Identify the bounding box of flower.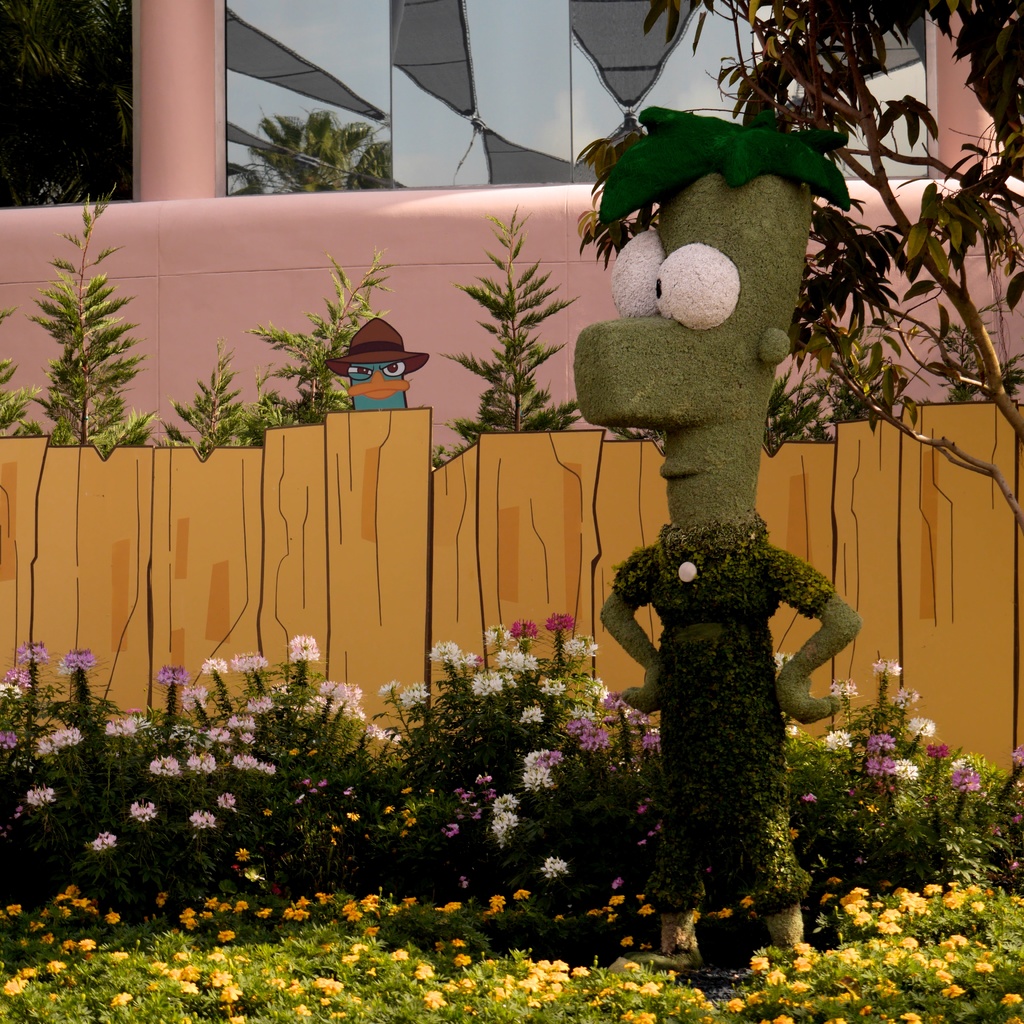
[247, 694, 273, 716].
